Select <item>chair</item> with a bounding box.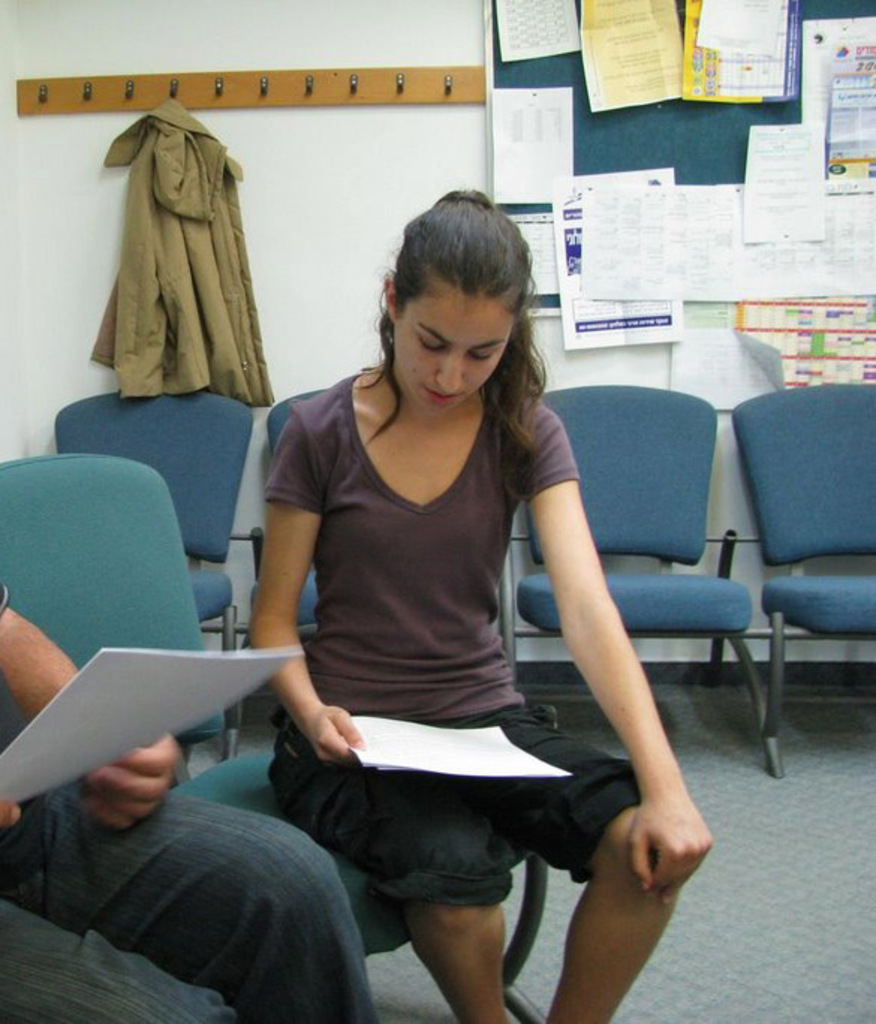
select_region(0, 457, 550, 1023).
